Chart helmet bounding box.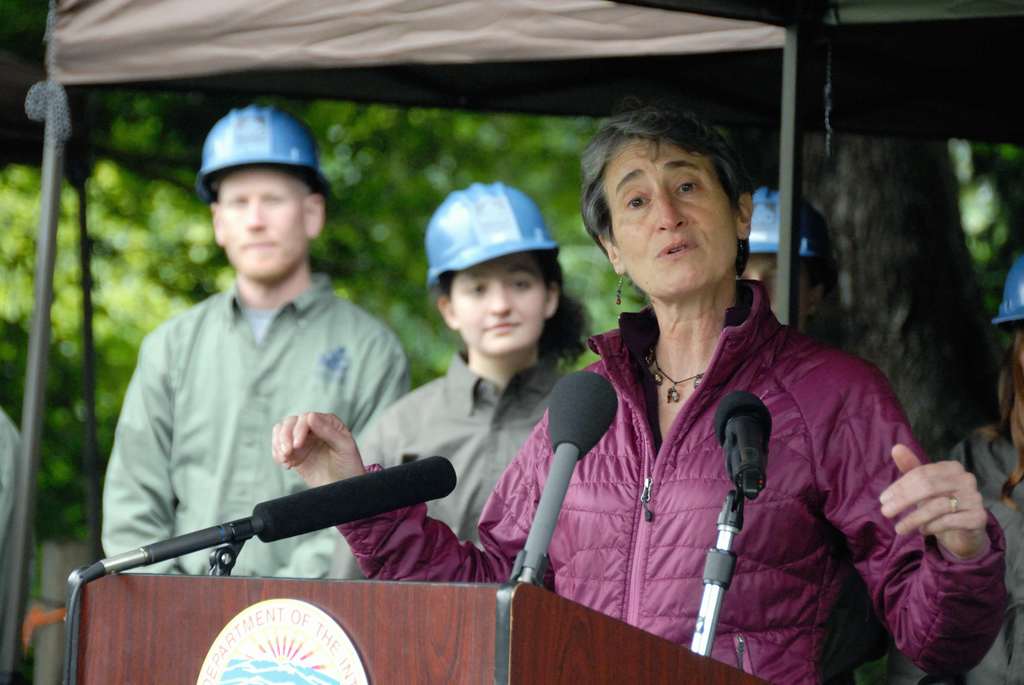
Charted: [x1=188, y1=102, x2=328, y2=283].
